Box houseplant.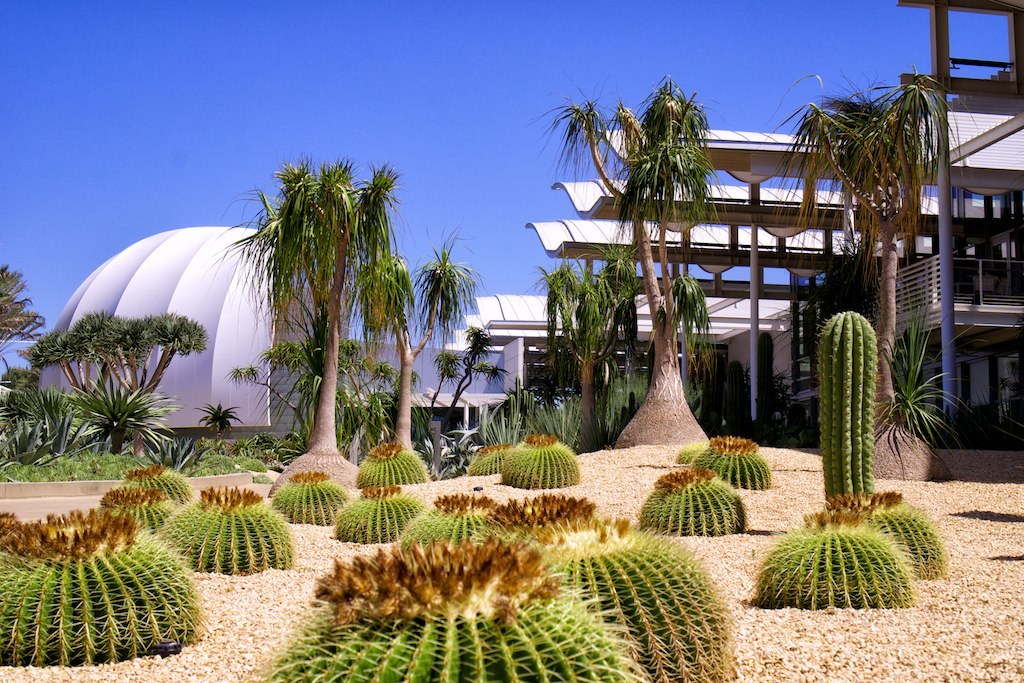
(264,536,662,682).
